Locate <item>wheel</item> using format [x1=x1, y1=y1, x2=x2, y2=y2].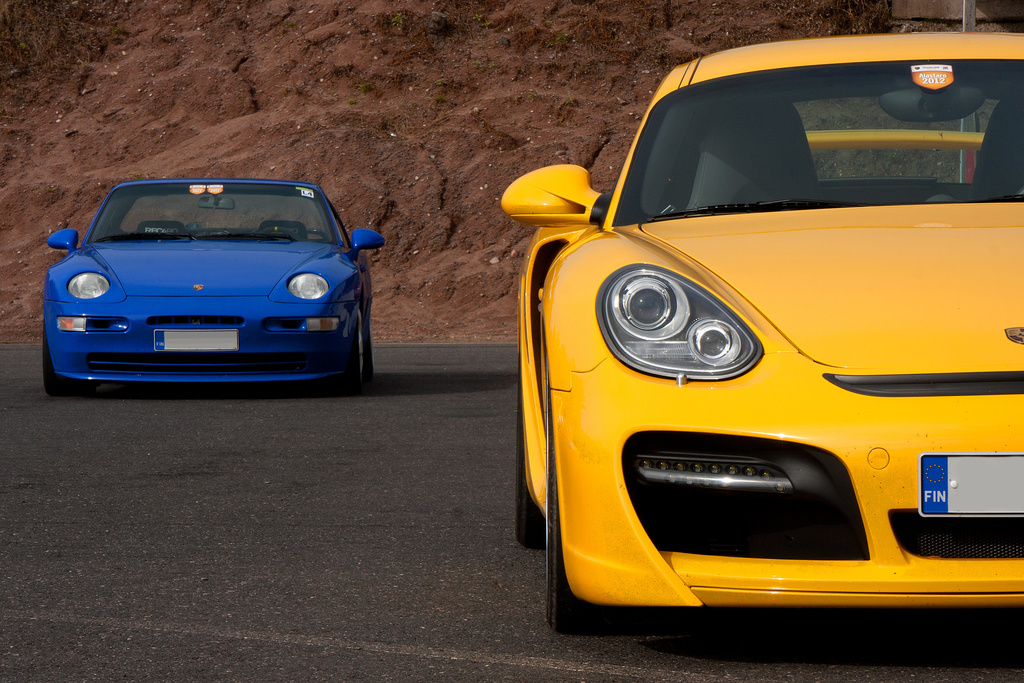
[x1=546, y1=389, x2=614, y2=636].
